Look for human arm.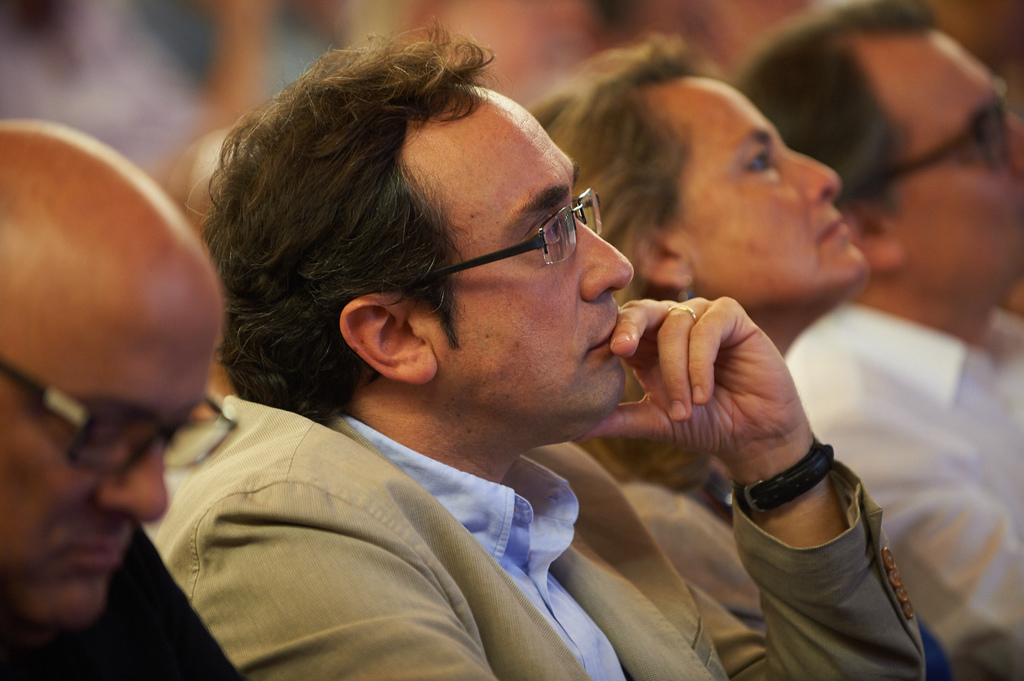
Found: crop(641, 292, 935, 680).
